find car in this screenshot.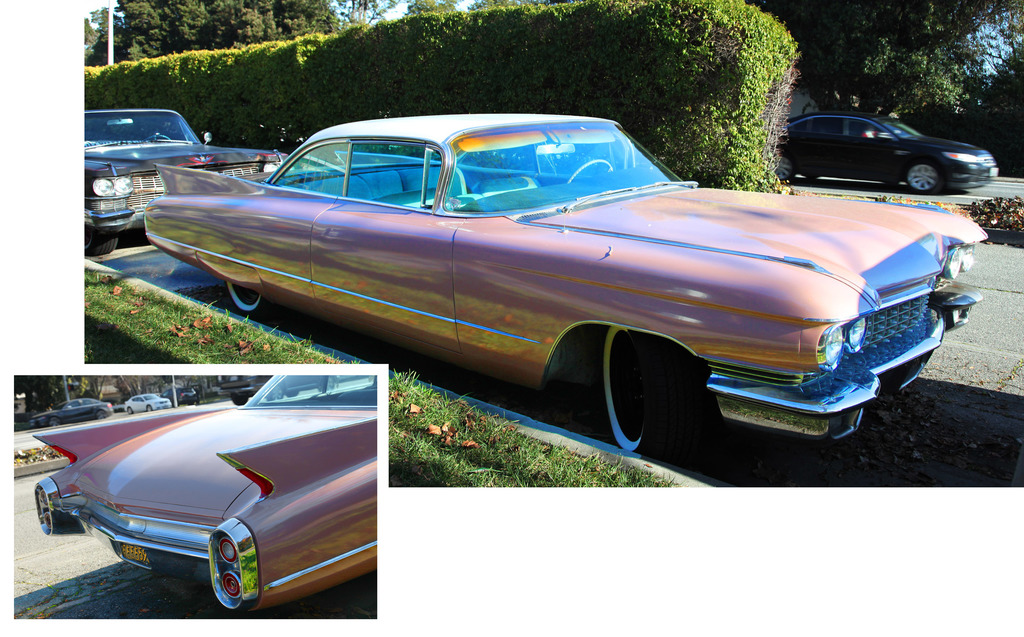
The bounding box for car is detection(81, 108, 289, 252).
